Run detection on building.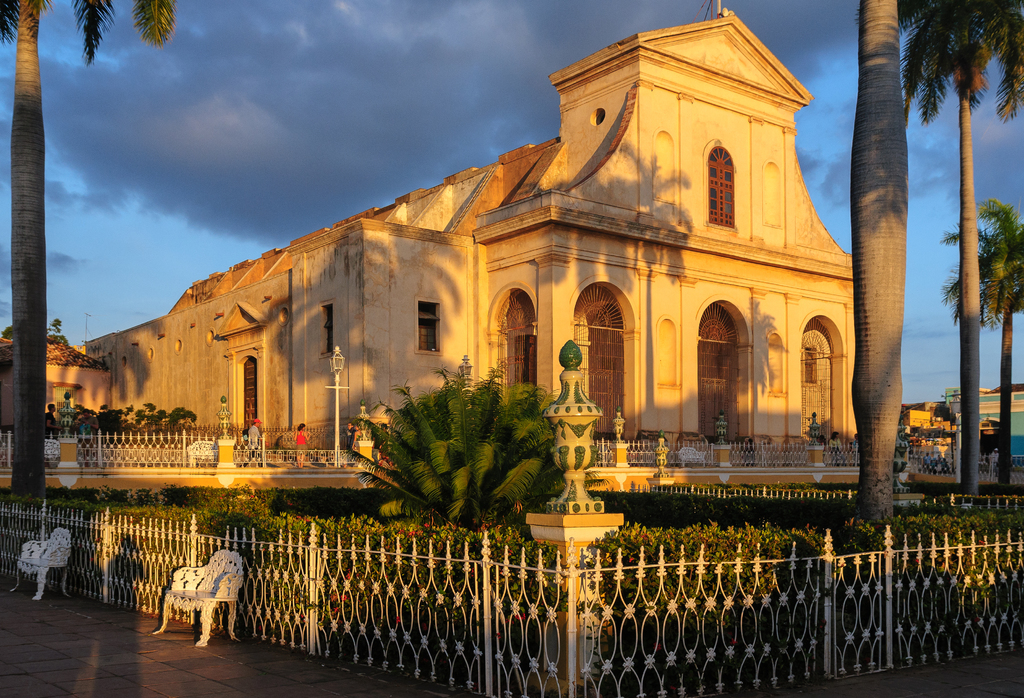
Result: {"x1": 0, "y1": 5, "x2": 861, "y2": 497}.
